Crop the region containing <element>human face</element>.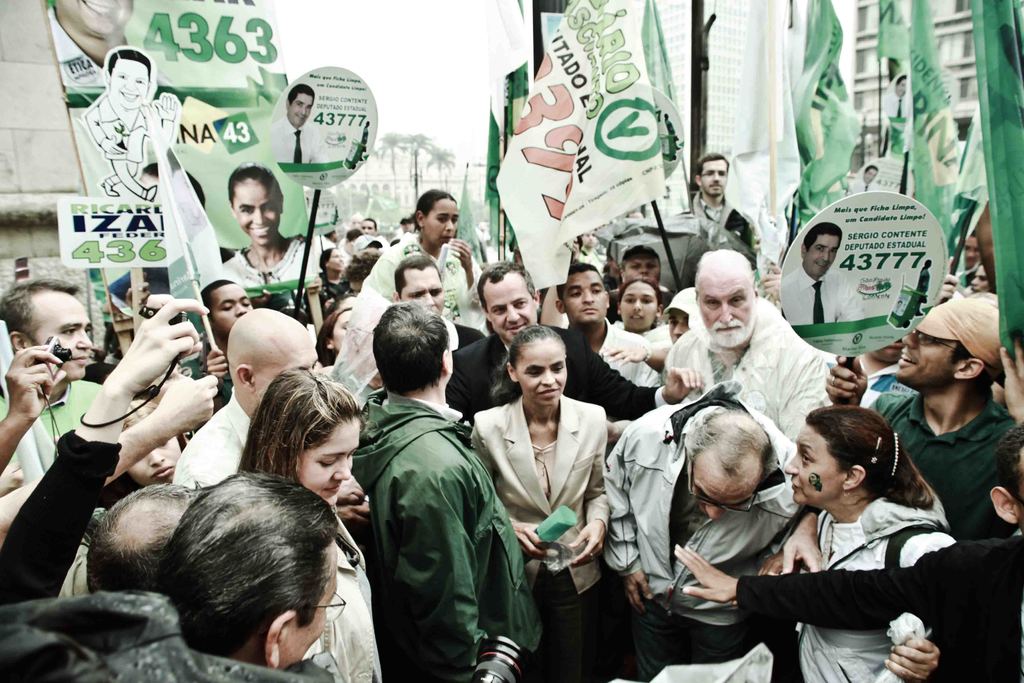
Crop region: box=[698, 153, 728, 199].
